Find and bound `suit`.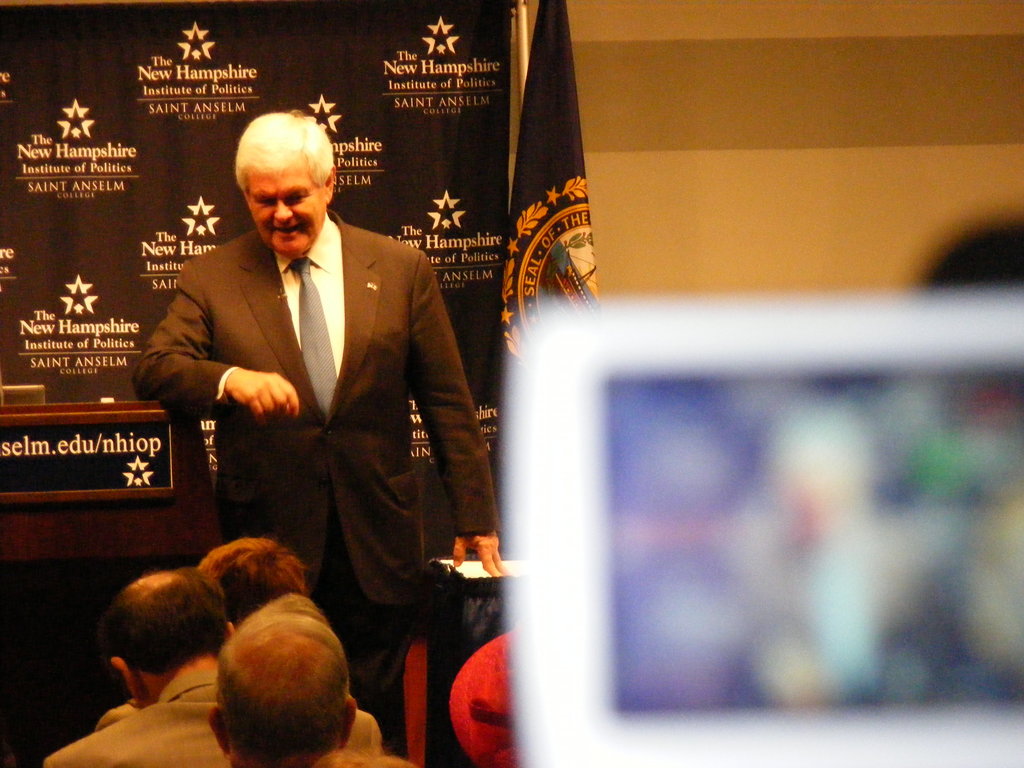
Bound: l=125, t=199, r=508, b=711.
